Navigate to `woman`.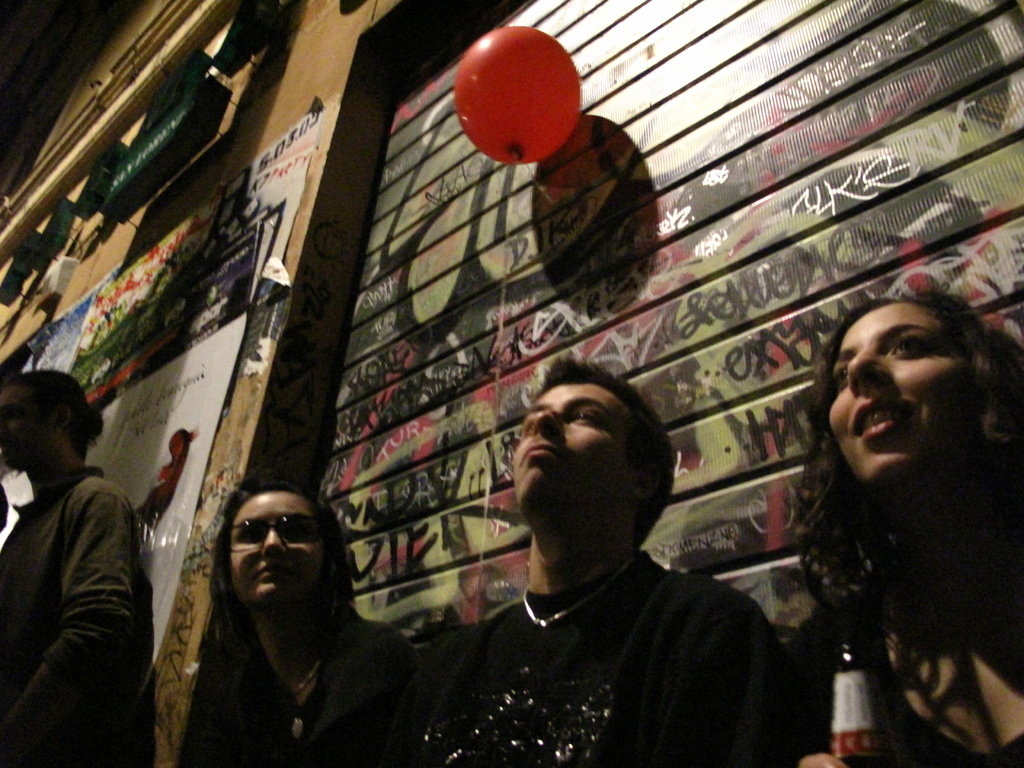
Navigation target: [left=175, top=486, right=413, bottom=767].
